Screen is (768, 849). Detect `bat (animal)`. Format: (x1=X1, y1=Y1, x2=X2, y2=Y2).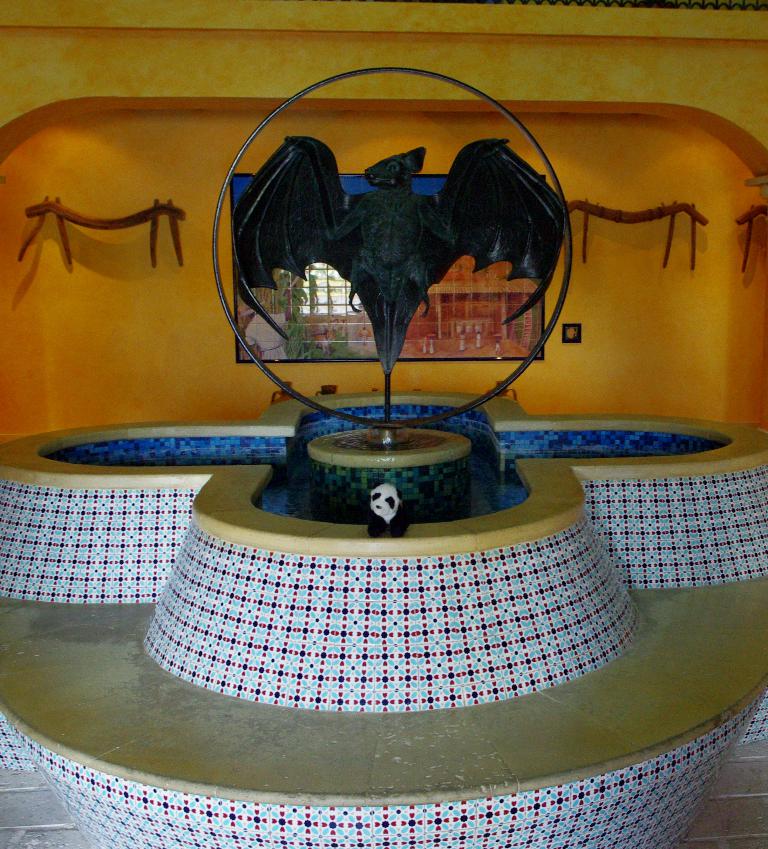
(x1=224, y1=132, x2=569, y2=413).
